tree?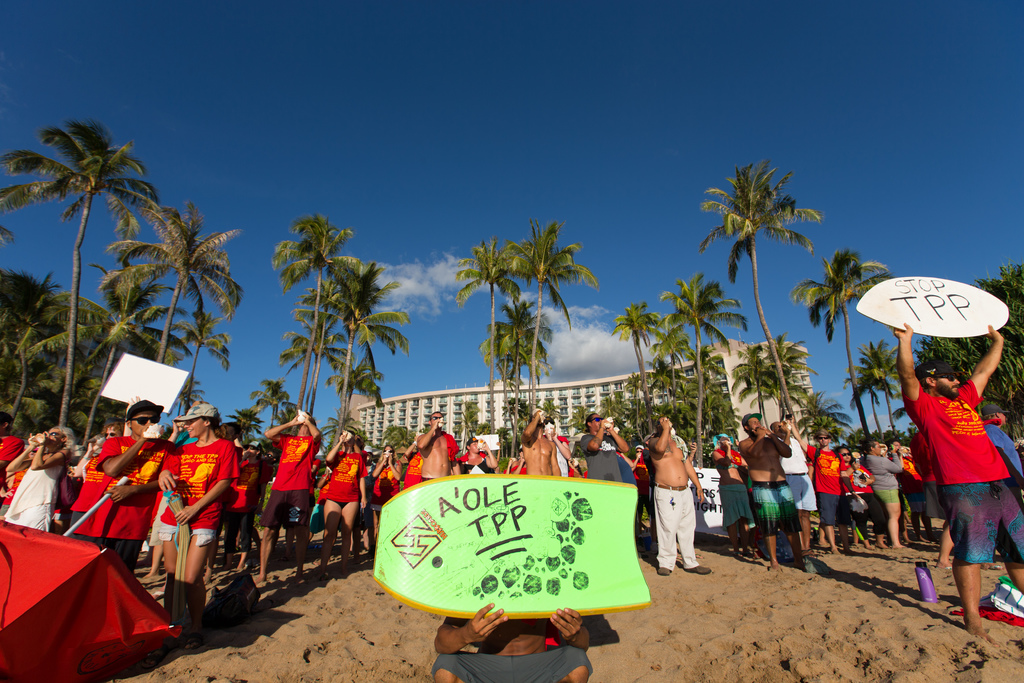
(x1=908, y1=260, x2=1023, y2=448)
